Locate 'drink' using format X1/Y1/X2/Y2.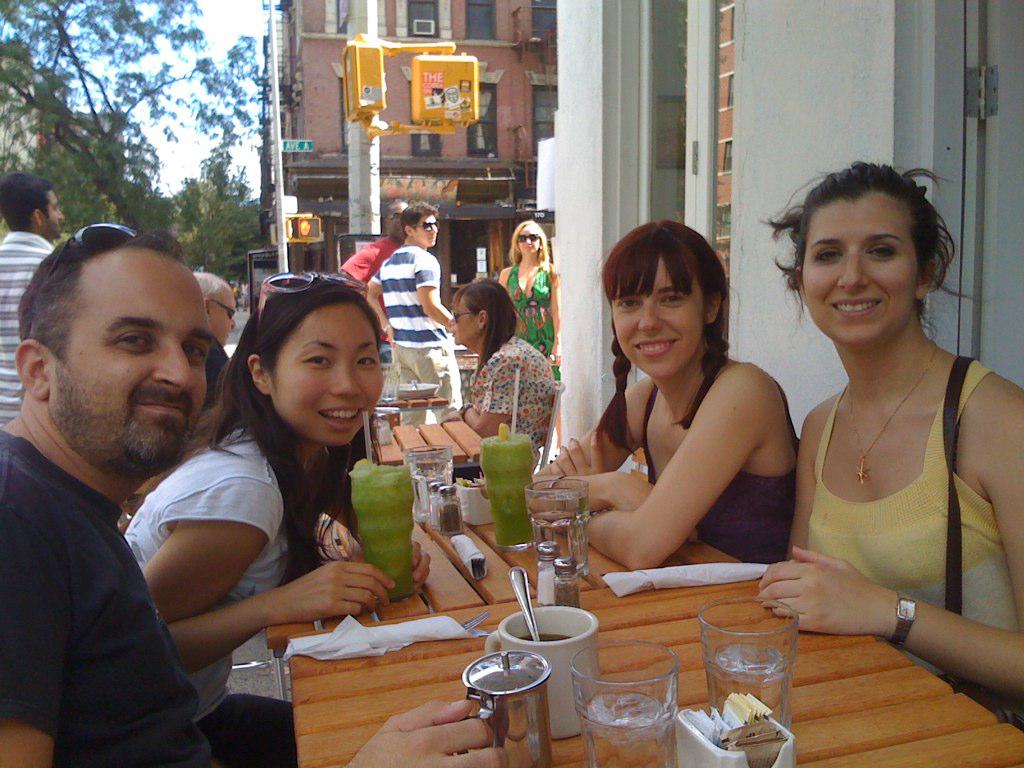
350/461/410/601.
